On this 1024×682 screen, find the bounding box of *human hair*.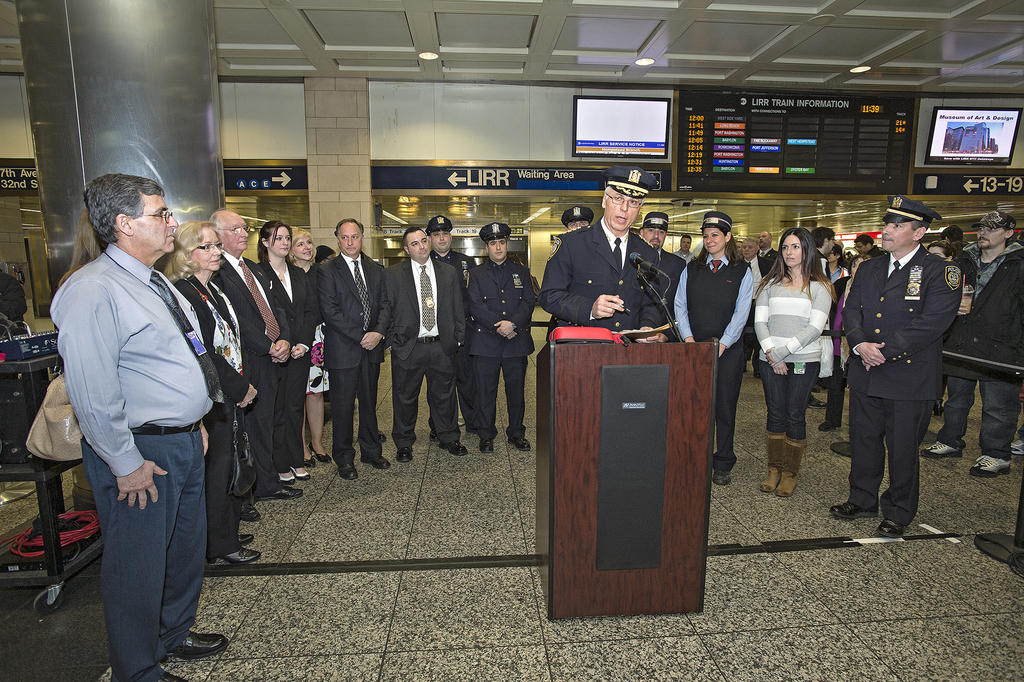
Bounding box: [292,226,312,240].
